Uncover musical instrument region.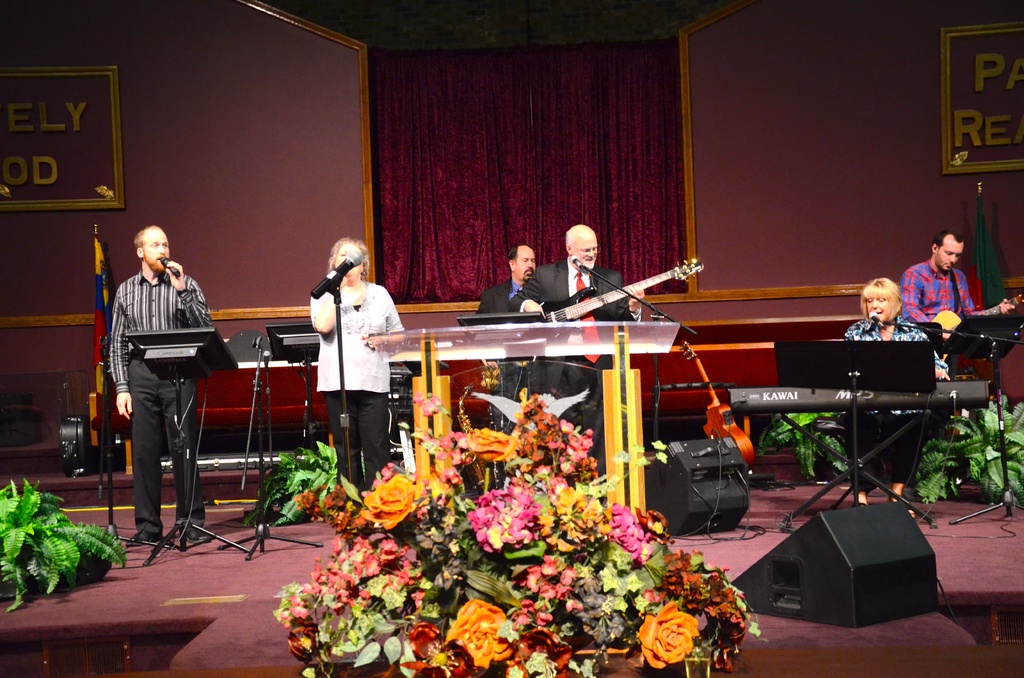
Uncovered: <bbox>725, 375, 993, 423</bbox>.
